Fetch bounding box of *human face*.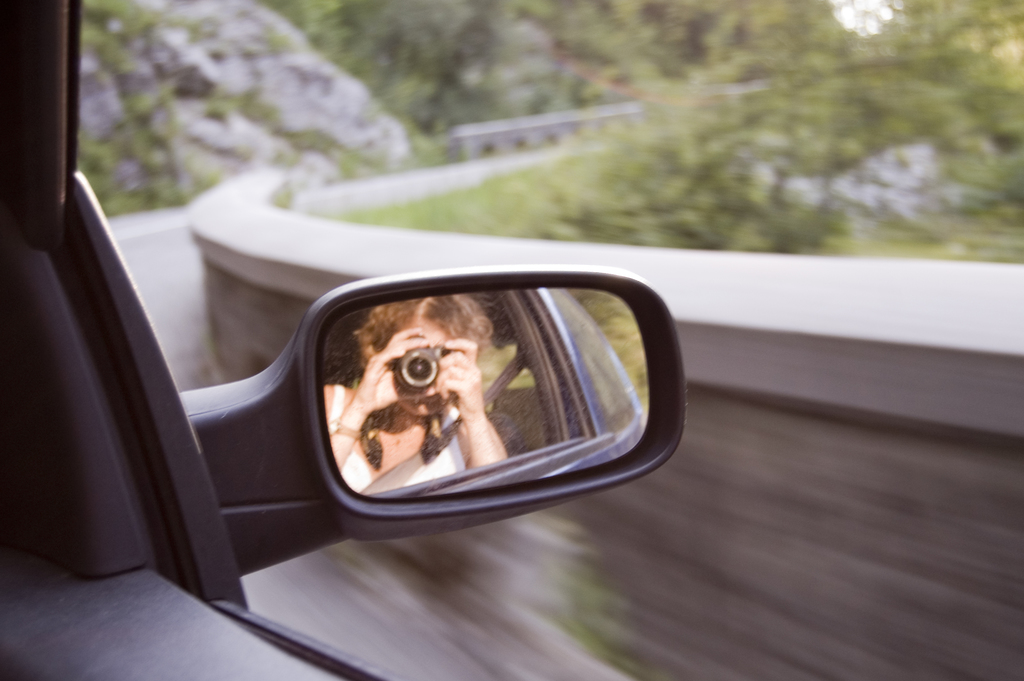
Bbox: bbox=[398, 320, 444, 414].
